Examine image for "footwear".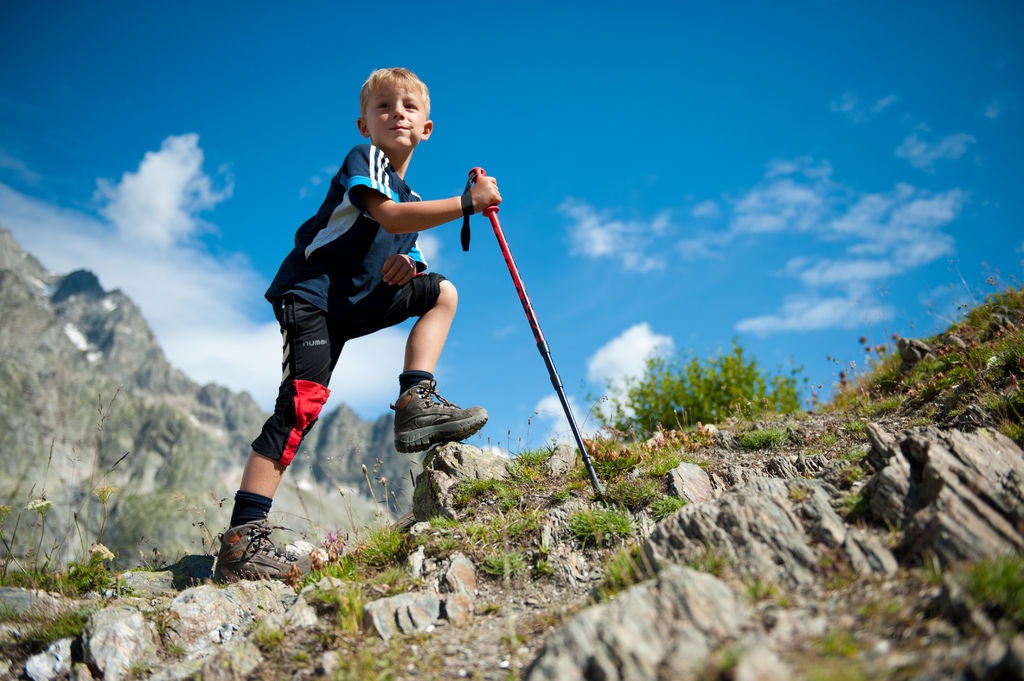
Examination result: region(212, 527, 311, 581).
